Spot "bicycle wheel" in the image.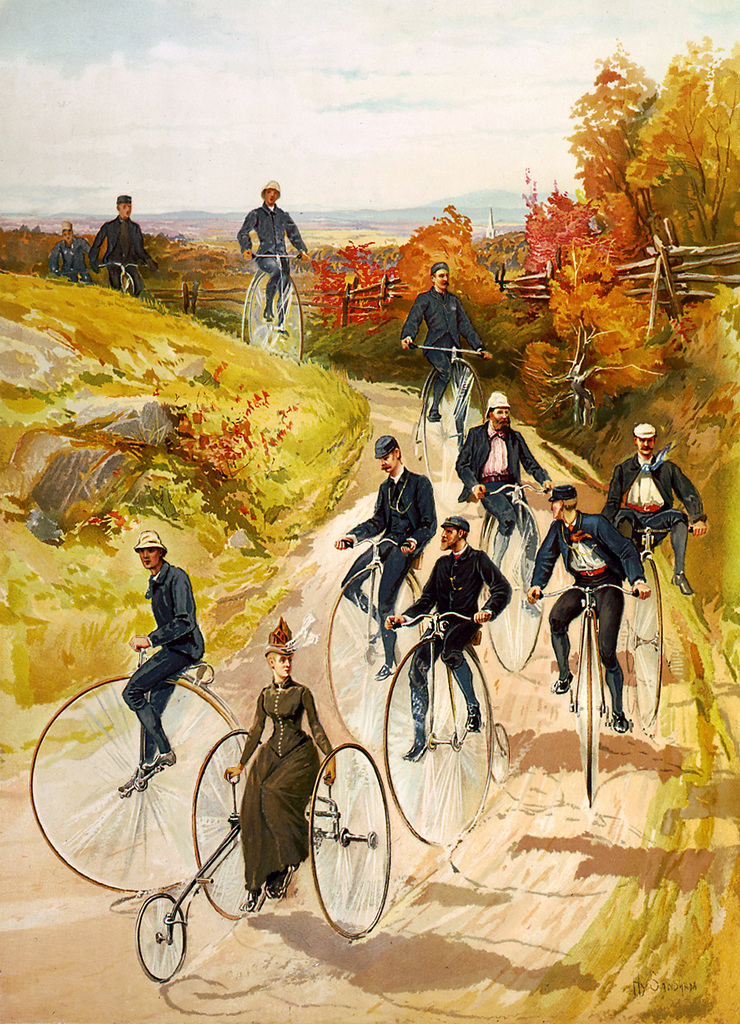
"bicycle wheel" found at BBox(570, 612, 603, 815).
